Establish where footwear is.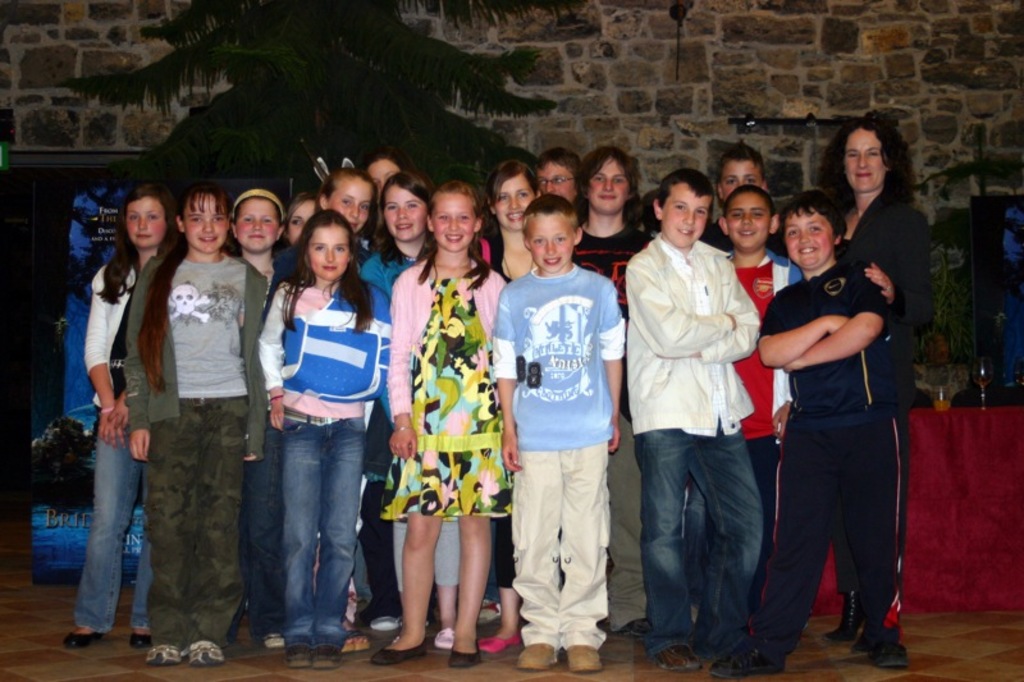
Established at 315 646 343 667.
